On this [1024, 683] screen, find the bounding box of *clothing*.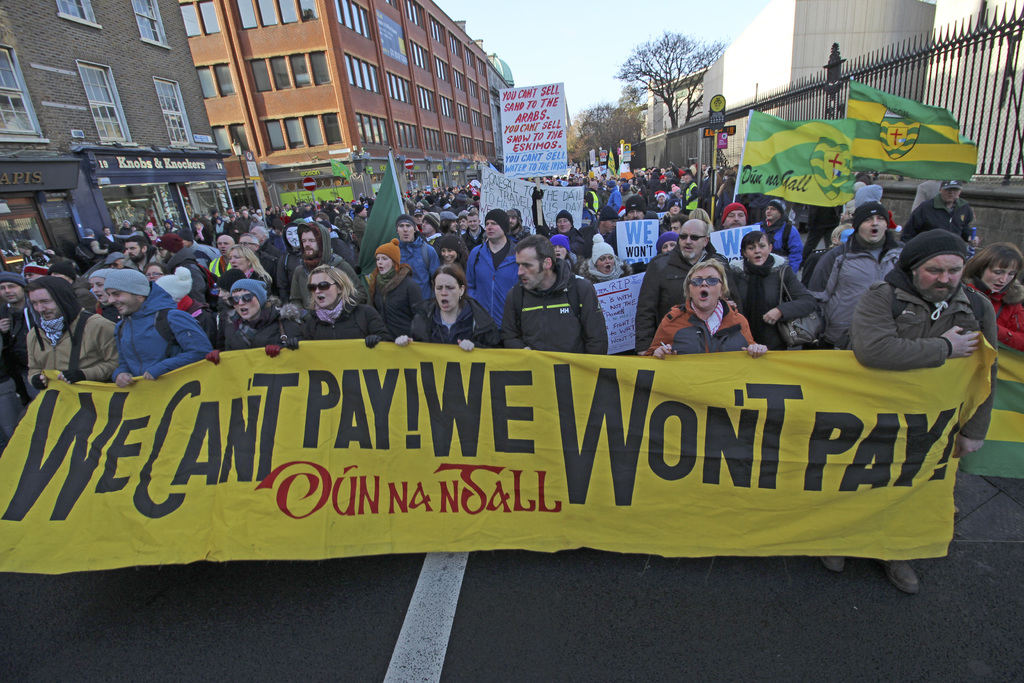
Bounding box: [x1=342, y1=219, x2=371, y2=250].
